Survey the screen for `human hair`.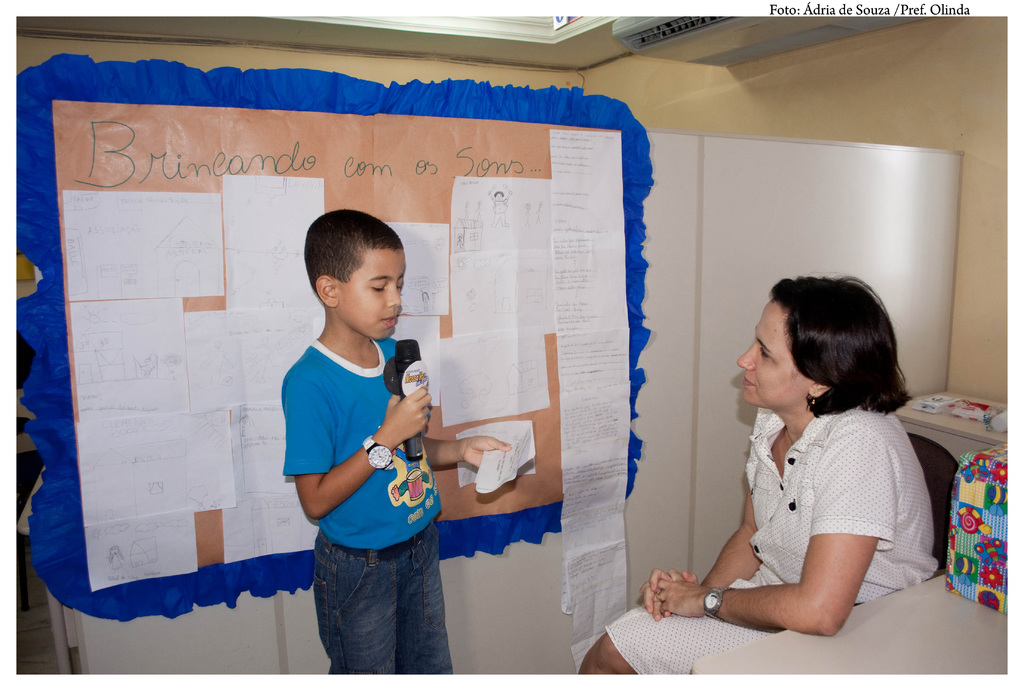
Survey found: {"x1": 749, "y1": 277, "x2": 916, "y2": 446}.
